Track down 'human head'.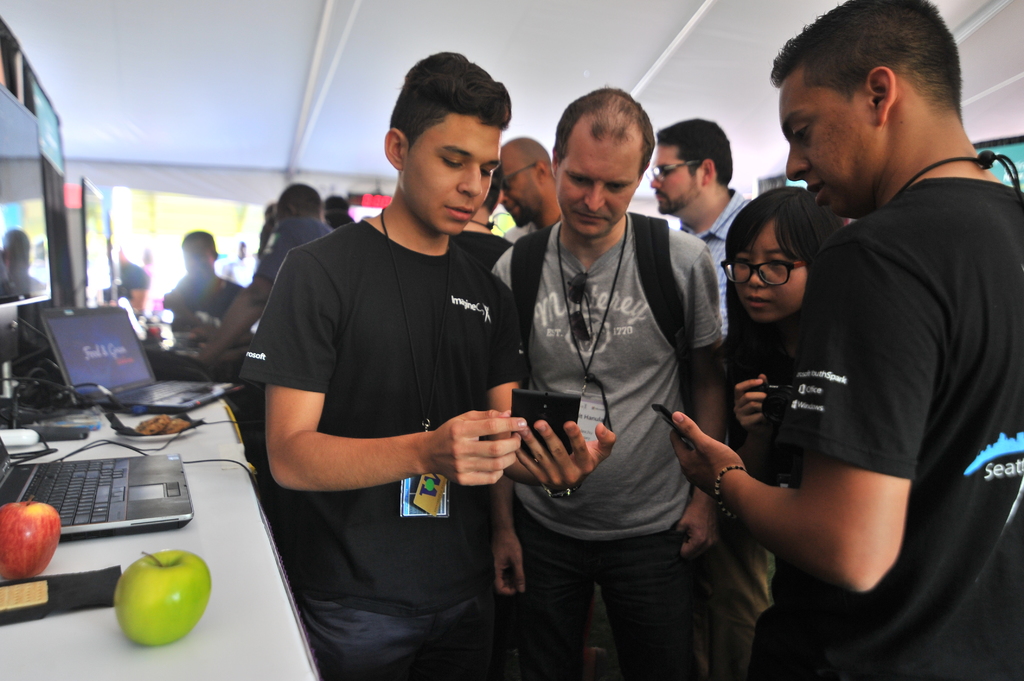
Tracked to (left=184, top=230, right=216, bottom=273).
